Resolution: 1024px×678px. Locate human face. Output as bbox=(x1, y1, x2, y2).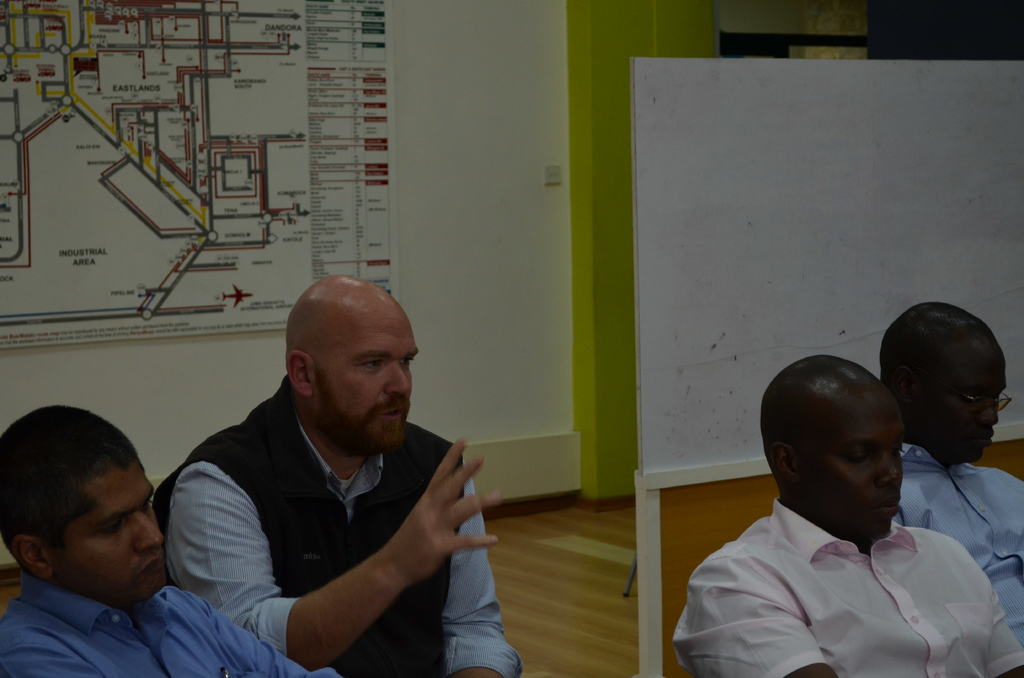
bbox=(47, 456, 167, 608).
